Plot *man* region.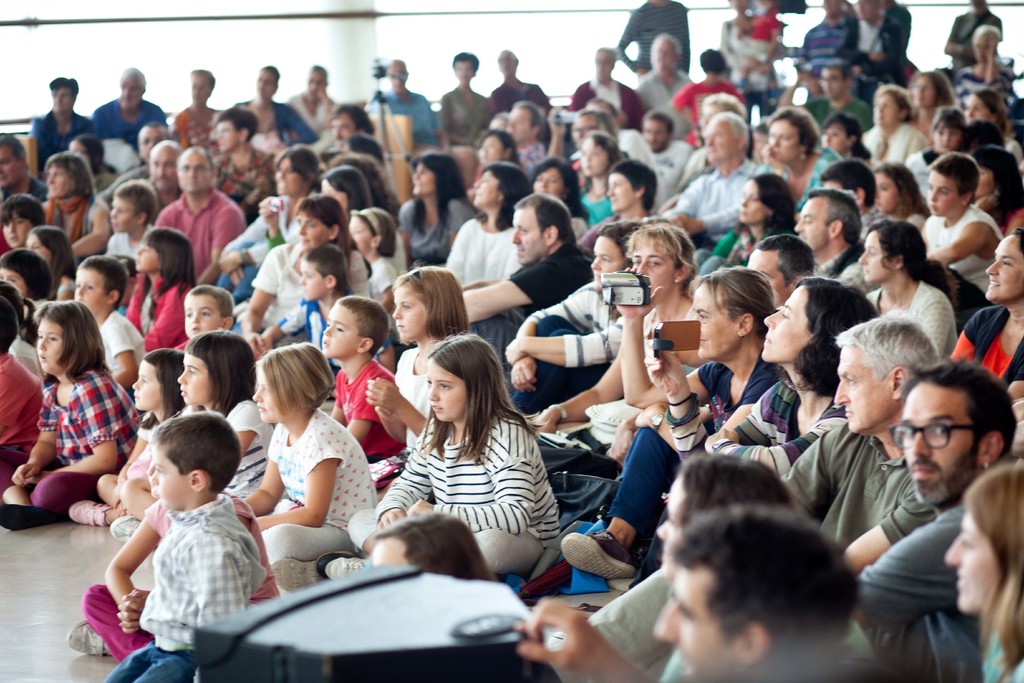
Plotted at 330/101/370/149.
